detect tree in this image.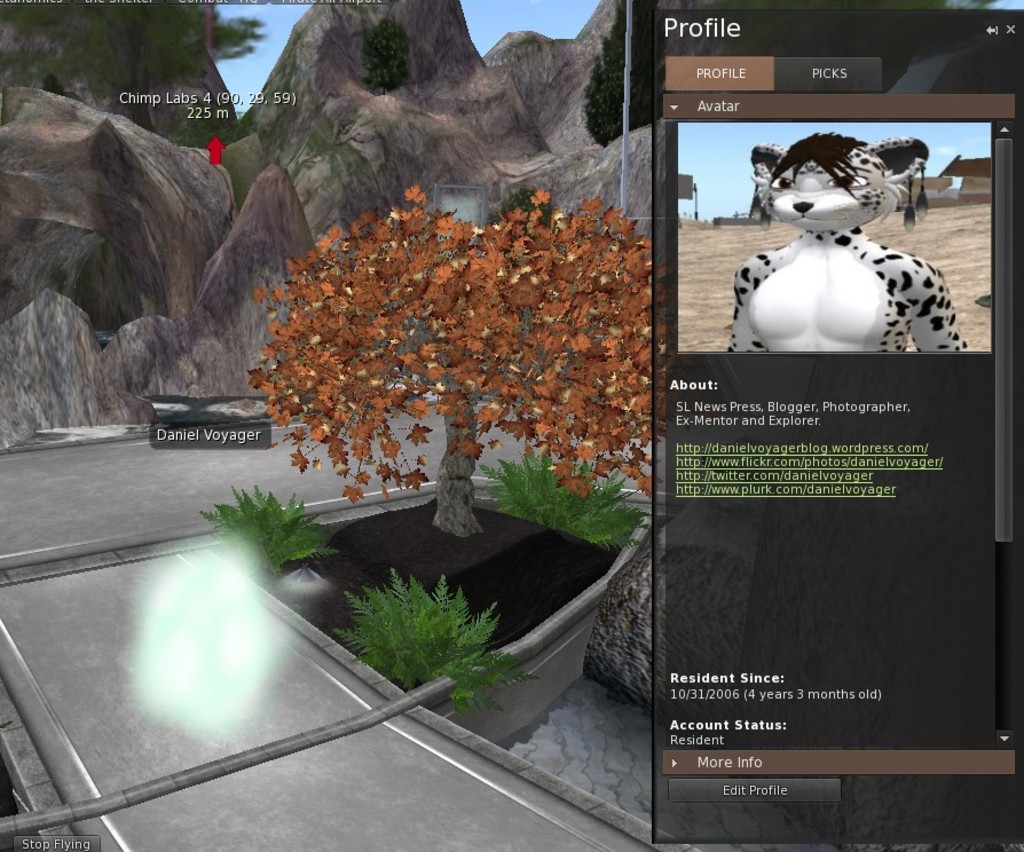
Detection: Rect(583, 0, 656, 149).
